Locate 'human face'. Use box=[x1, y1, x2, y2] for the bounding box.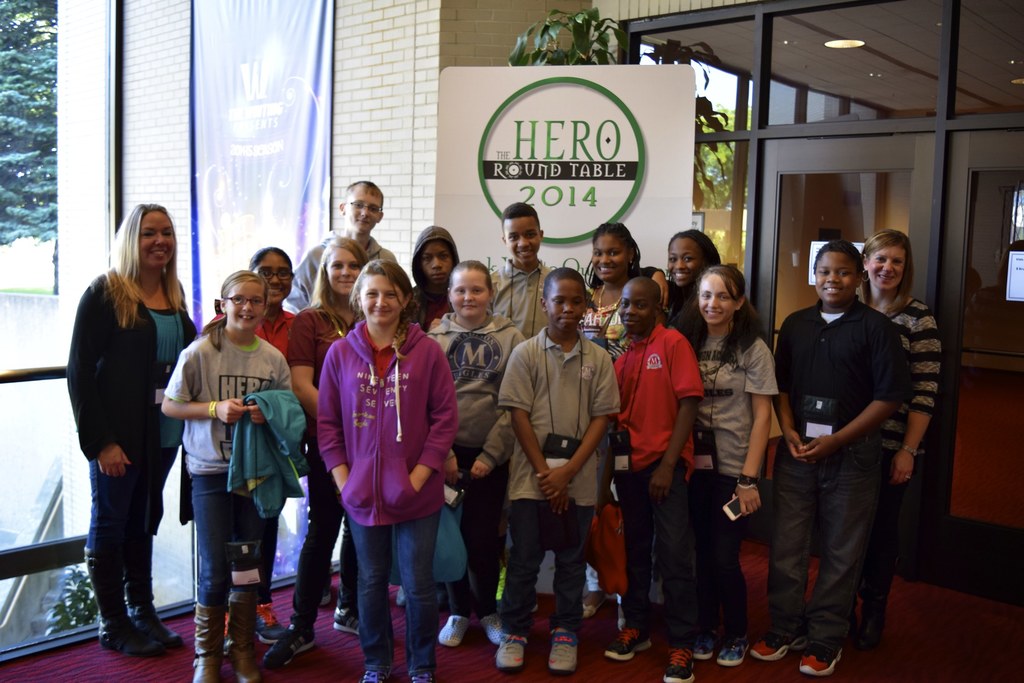
box=[326, 246, 361, 293].
